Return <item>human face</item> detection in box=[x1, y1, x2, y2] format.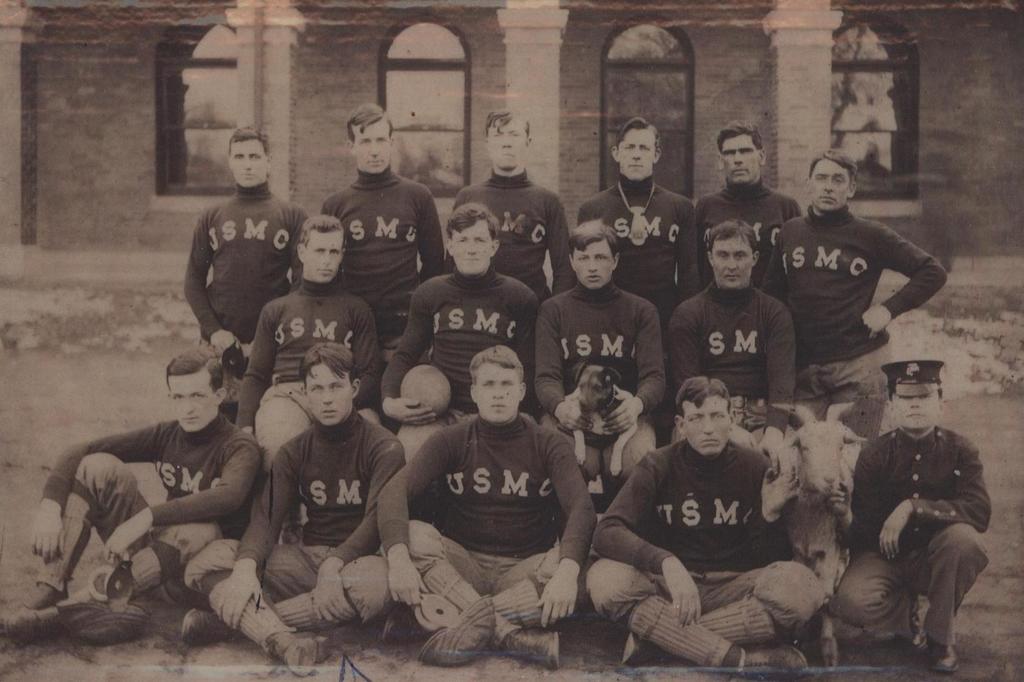
box=[684, 392, 733, 452].
